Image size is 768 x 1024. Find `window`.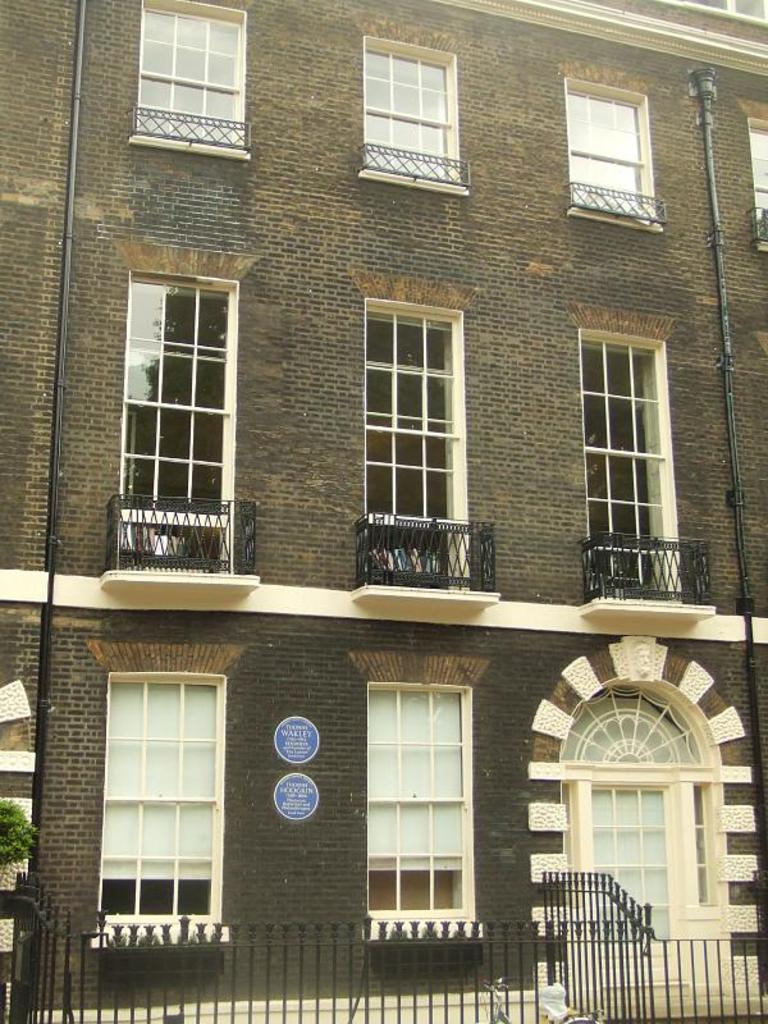
rect(742, 105, 767, 251).
